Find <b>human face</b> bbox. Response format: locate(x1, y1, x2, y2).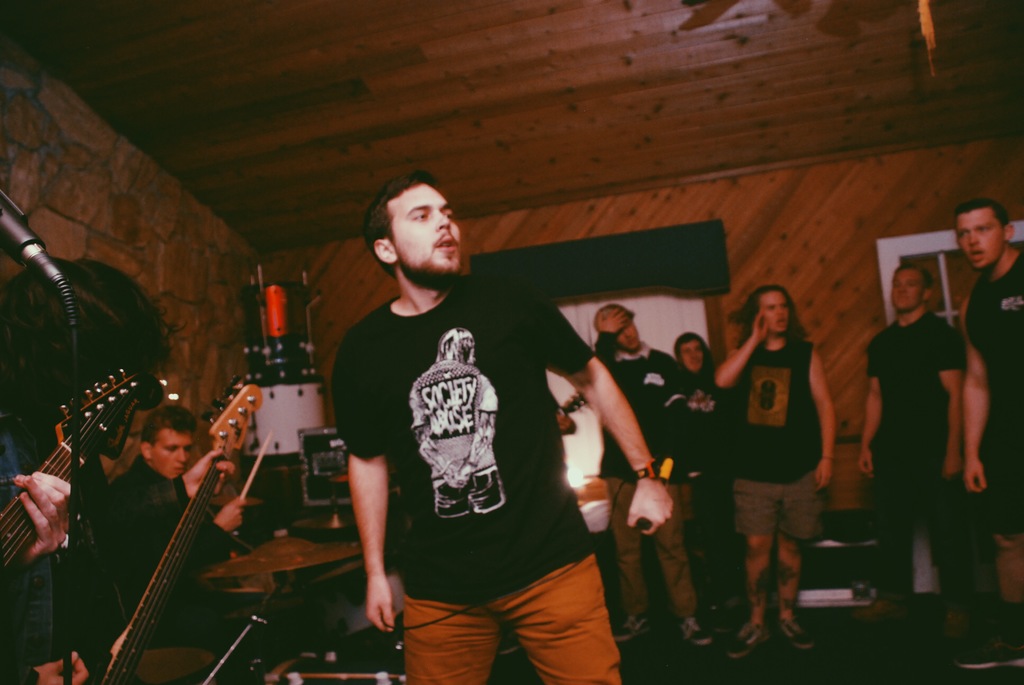
locate(892, 272, 918, 310).
